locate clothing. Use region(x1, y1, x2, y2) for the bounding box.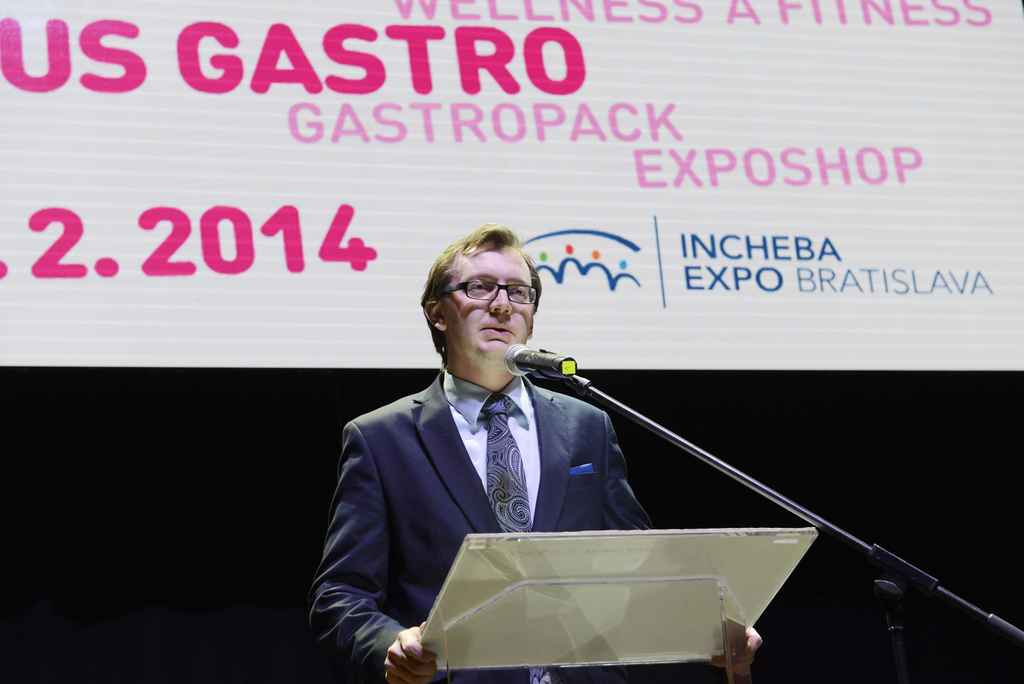
region(439, 372, 541, 536).
